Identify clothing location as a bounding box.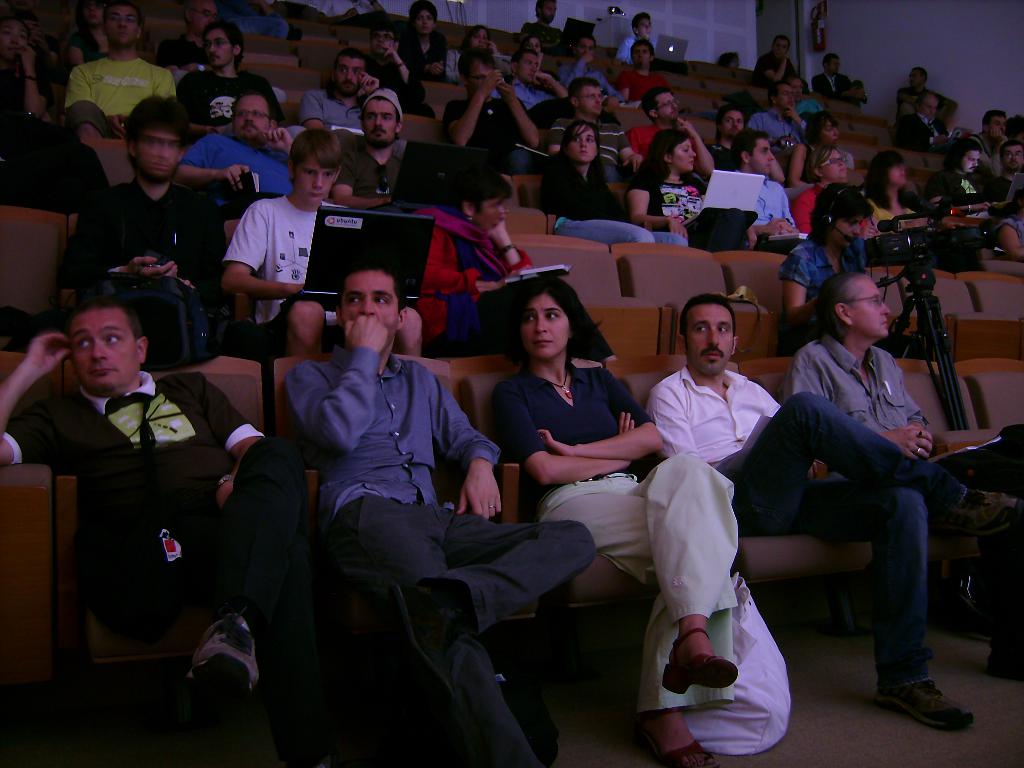
<region>992, 216, 1023, 269</region>.
